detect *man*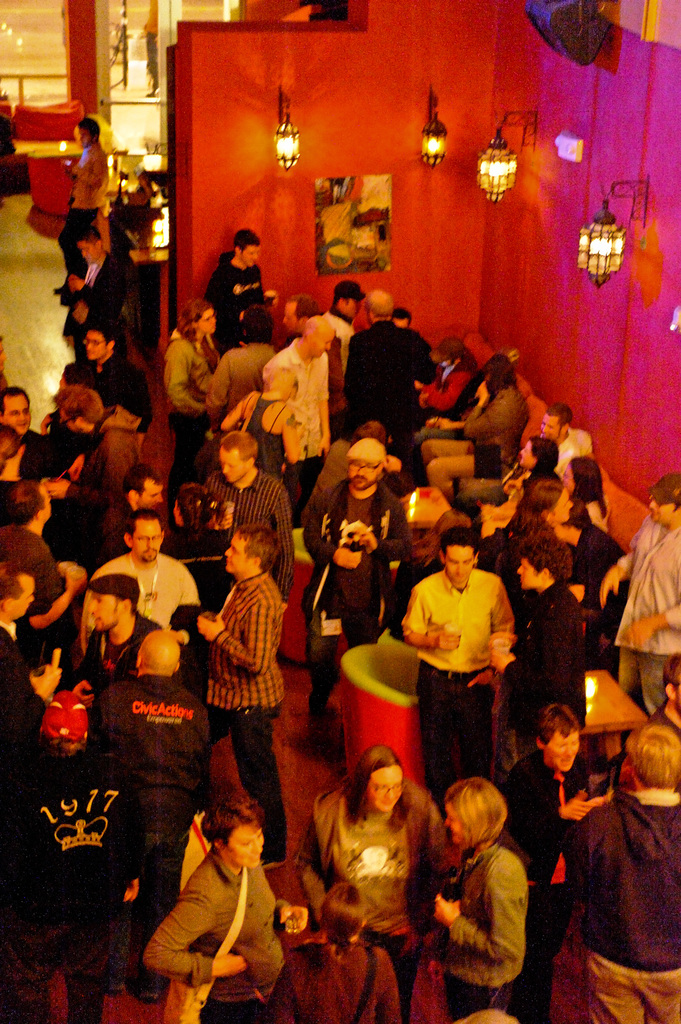
319/279/362/429
